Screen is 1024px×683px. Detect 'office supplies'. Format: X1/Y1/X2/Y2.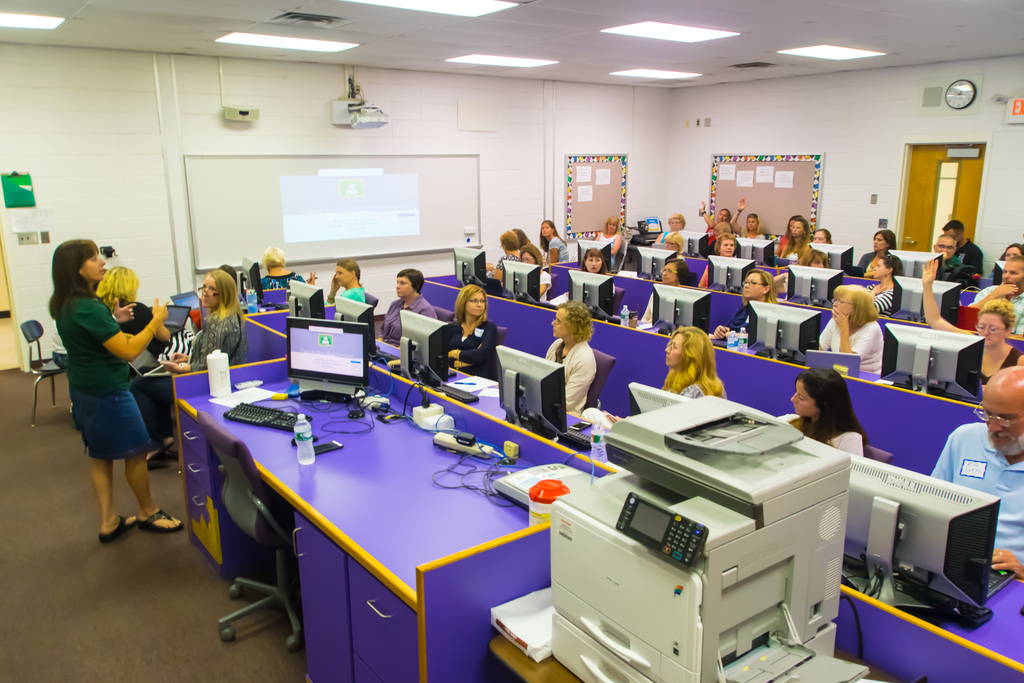
296/414/319/469.
